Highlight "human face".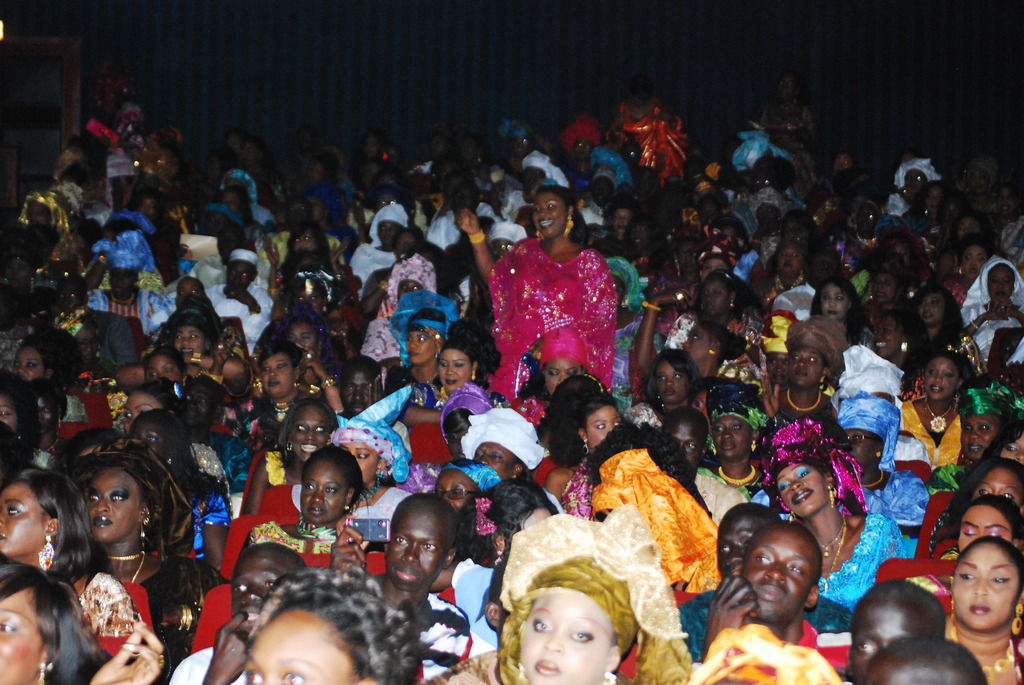
Highlighted region: bbox=[258, 356, 294, 397].
